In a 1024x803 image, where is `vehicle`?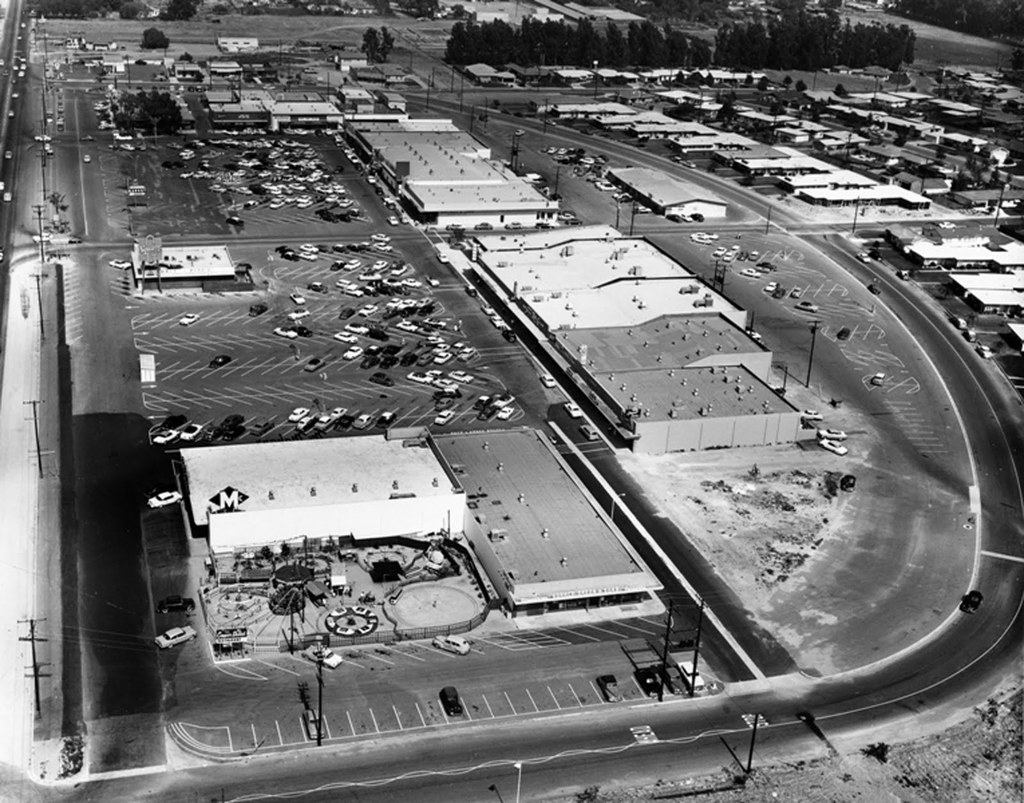
Rect(79, 152, 92, 163).
